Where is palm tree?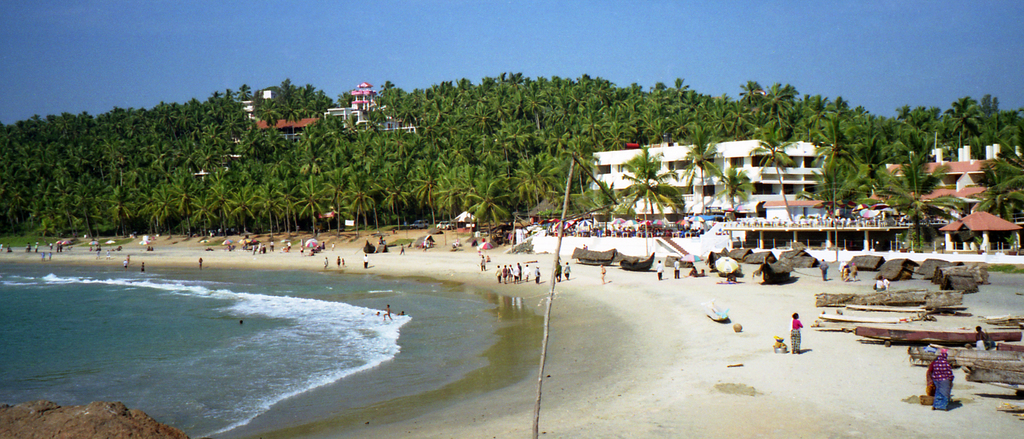
l=225, t=181, r=262, b=231.
